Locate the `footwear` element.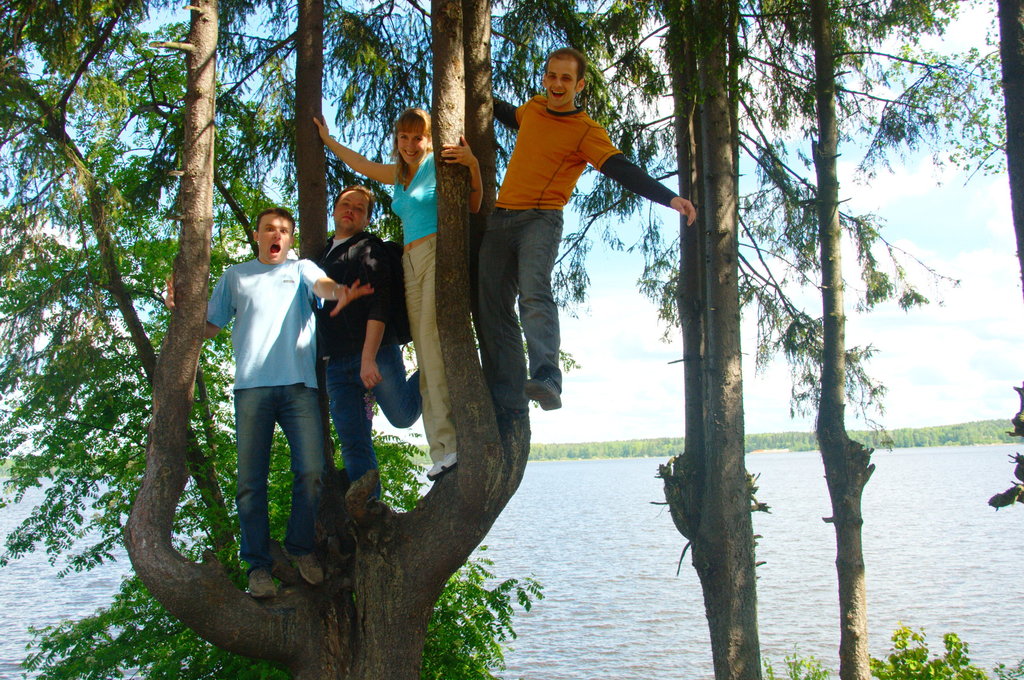
Element bbox: box=[249, 567, 276, 595].
